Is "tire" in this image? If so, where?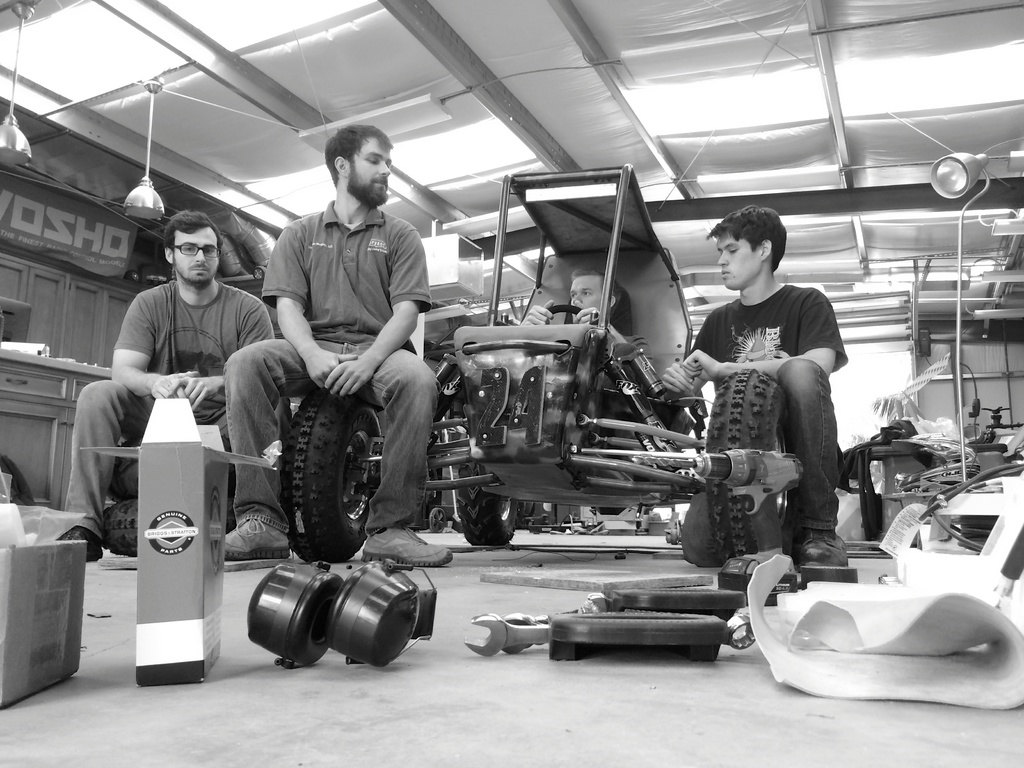
Yes, at 275/382/406/557.
